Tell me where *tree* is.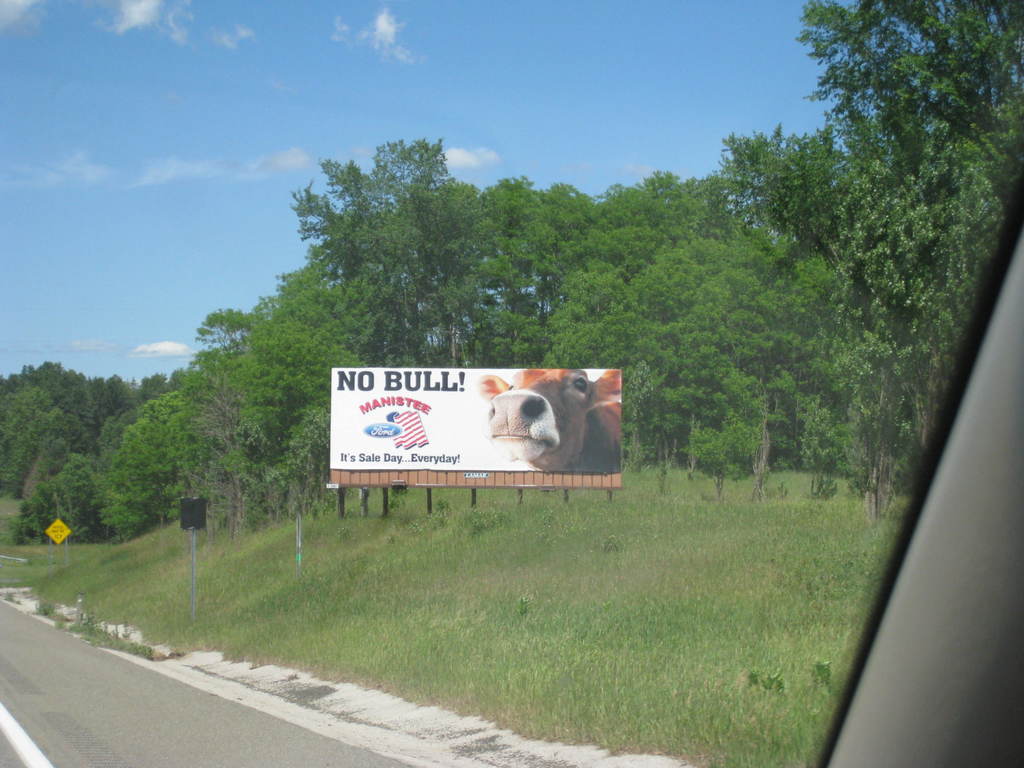
*tree* is at select_region(748, 124, 856, 301).
